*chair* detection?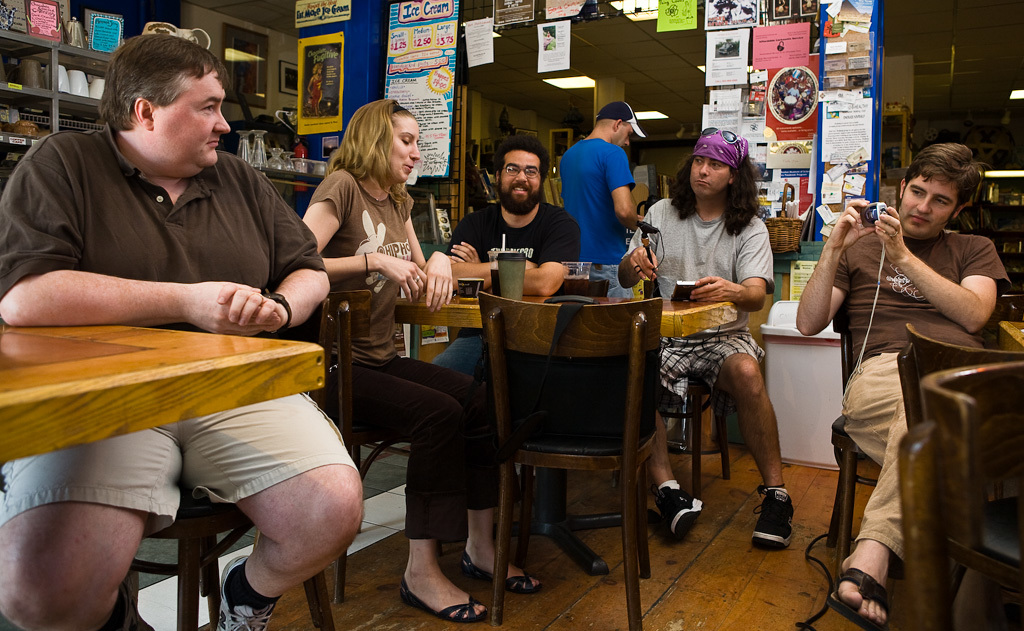
(823,291,912,577)
